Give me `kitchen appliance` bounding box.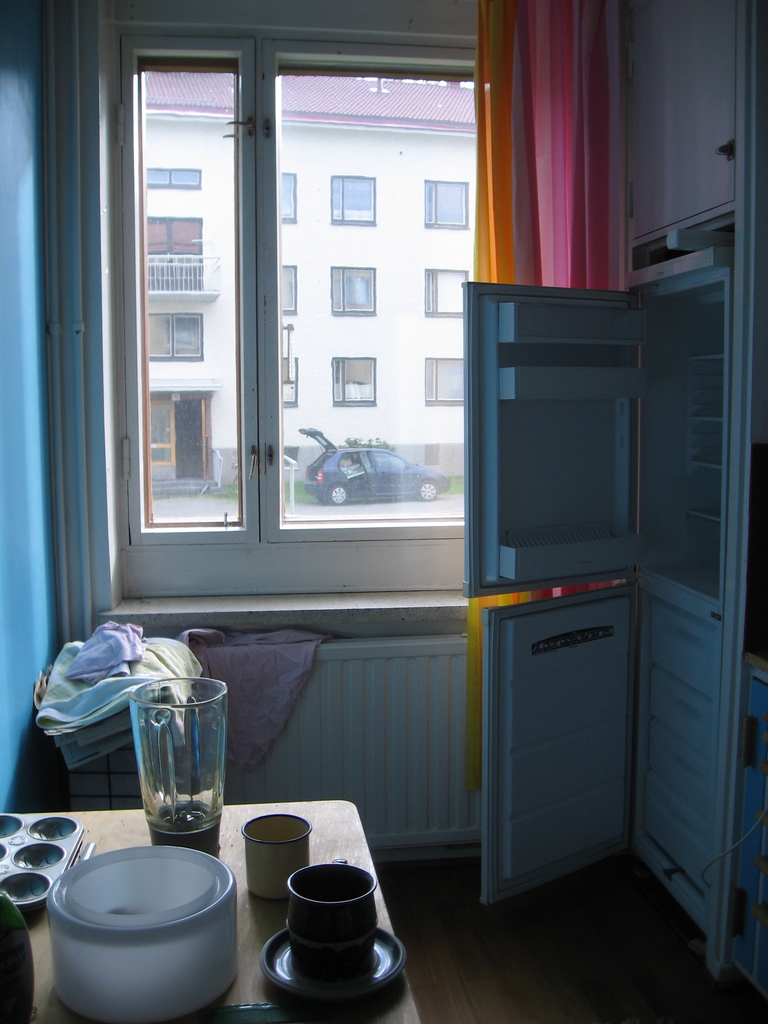
Rect(131, 676, 227, 846).
